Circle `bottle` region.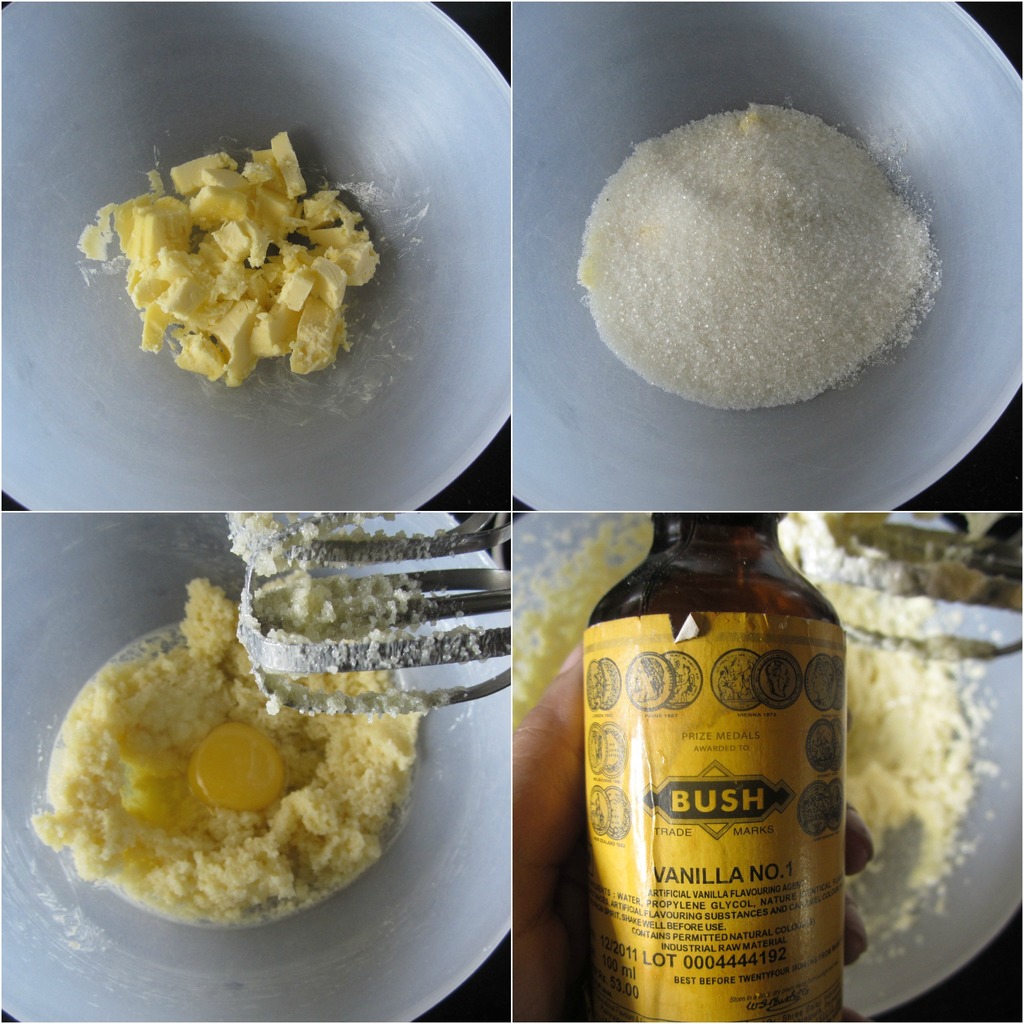
Region: (x1=573, y1=517, x2=860, y2=1018).
